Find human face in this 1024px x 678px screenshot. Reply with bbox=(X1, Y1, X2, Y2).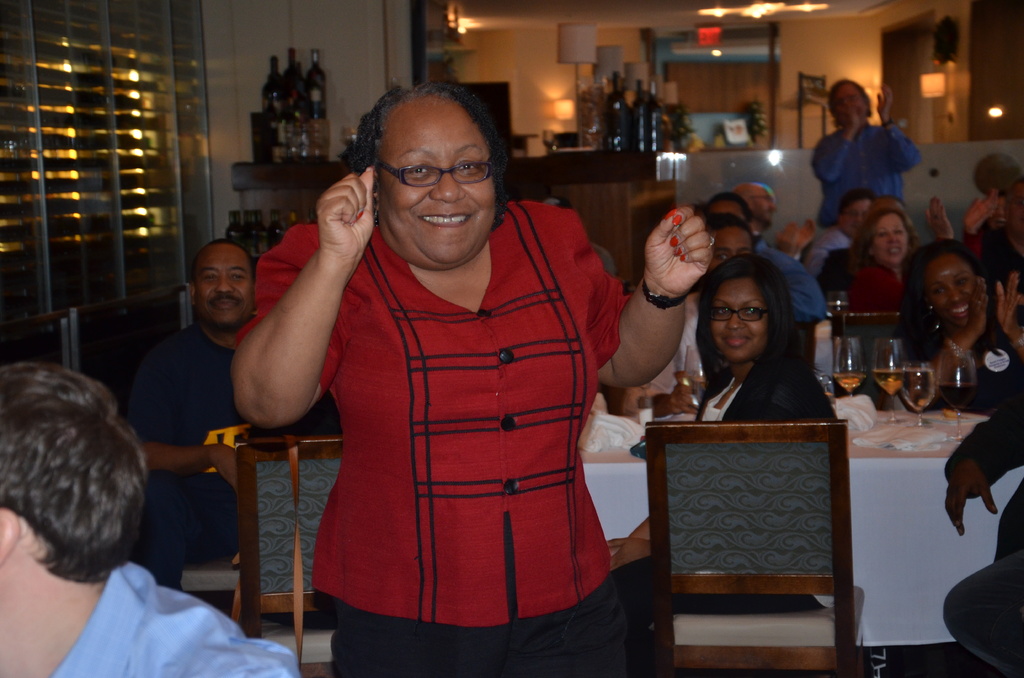
bbox=(708, 278, 771, 362).
